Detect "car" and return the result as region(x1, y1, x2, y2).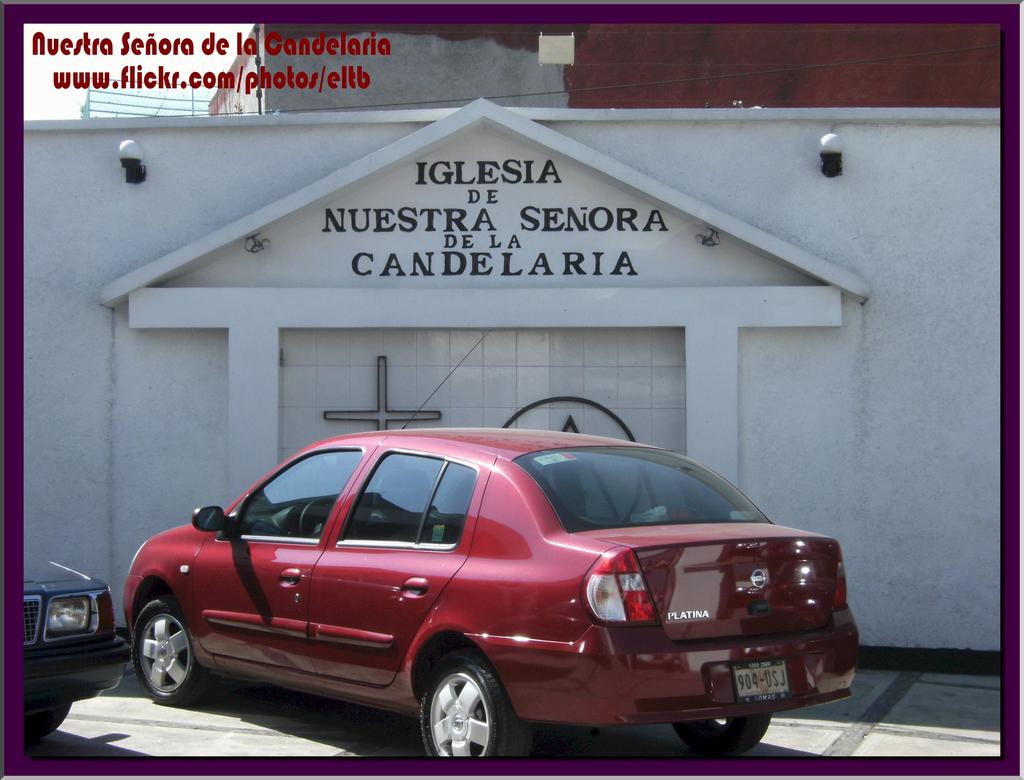
region(123, 329, 862, 758).
